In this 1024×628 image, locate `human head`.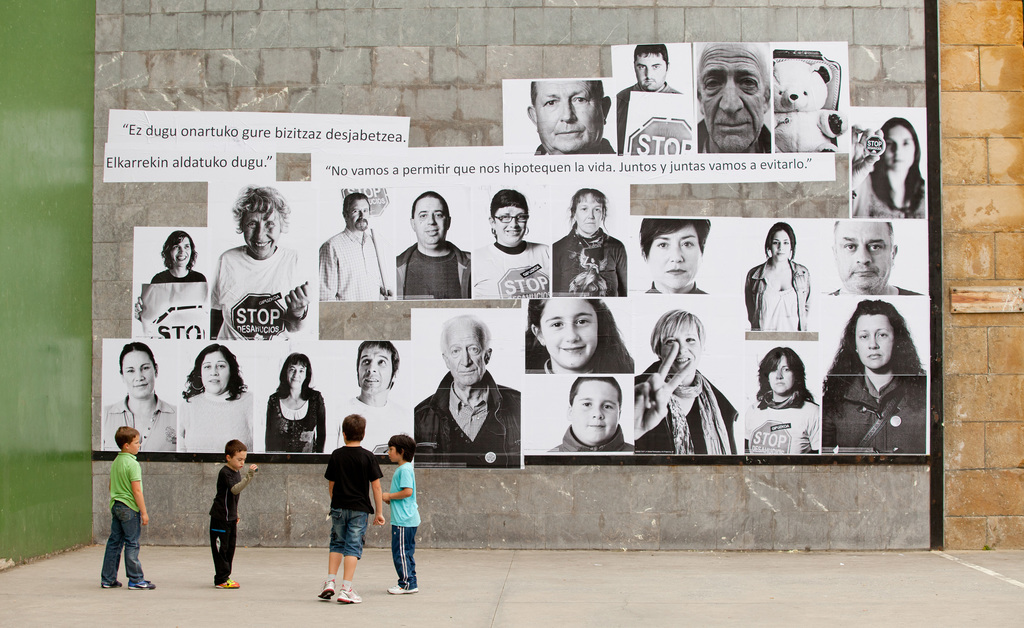
Bounding box: [x1=486, y1=188, x2=530, y2=245].
